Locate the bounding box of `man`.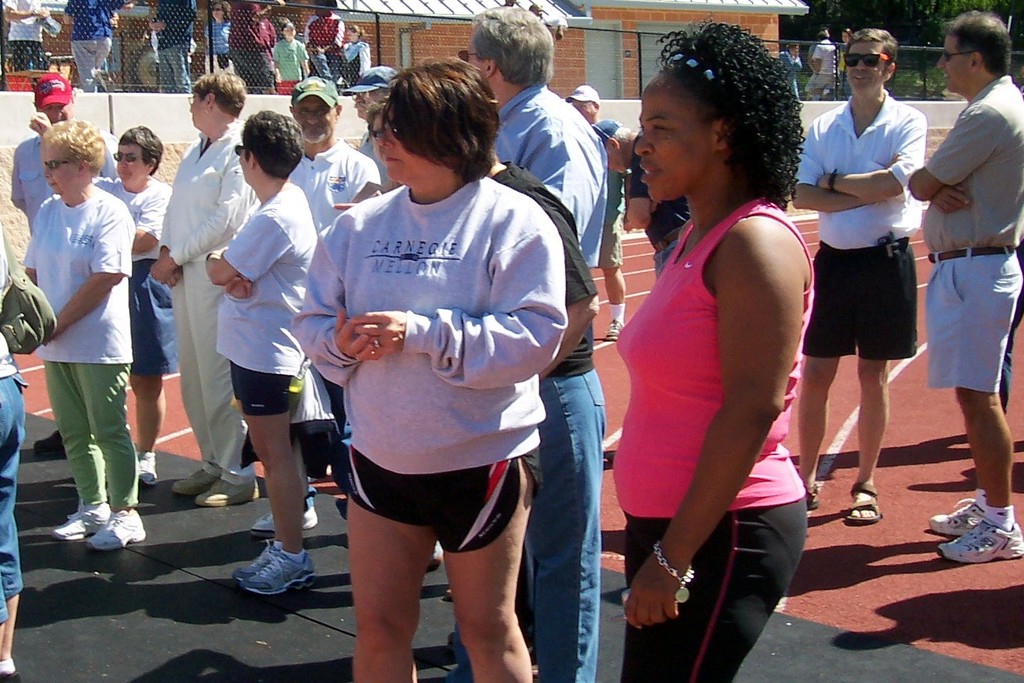
Bounding box: [808, 30, 833, 99].
